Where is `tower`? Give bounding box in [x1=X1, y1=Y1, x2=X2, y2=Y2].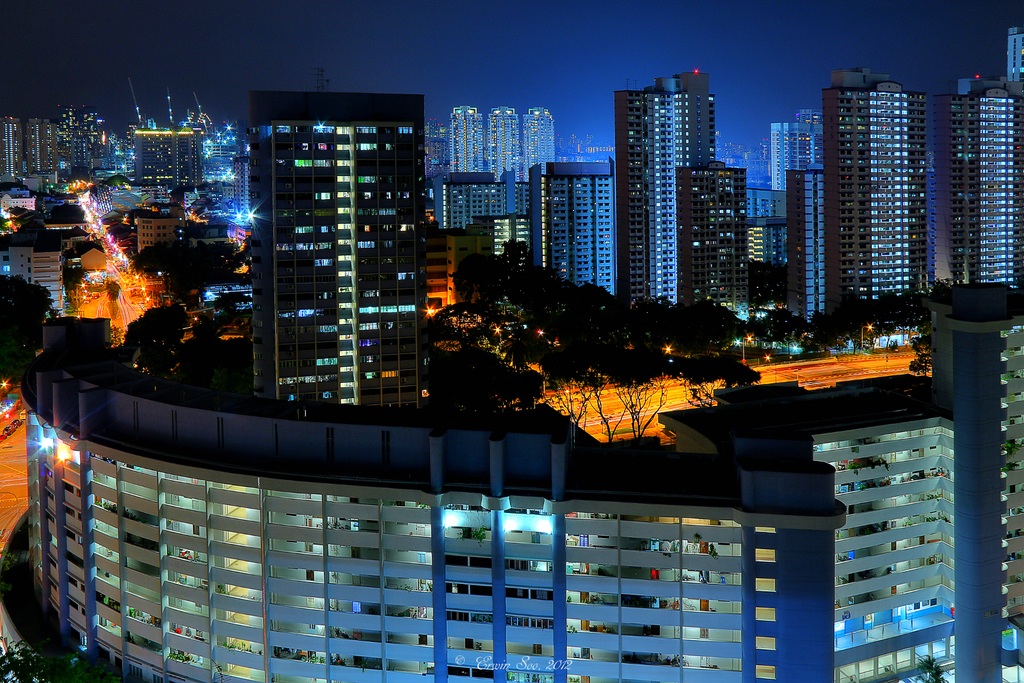
[x1=774, y1=105, x2=826, y2=191].
